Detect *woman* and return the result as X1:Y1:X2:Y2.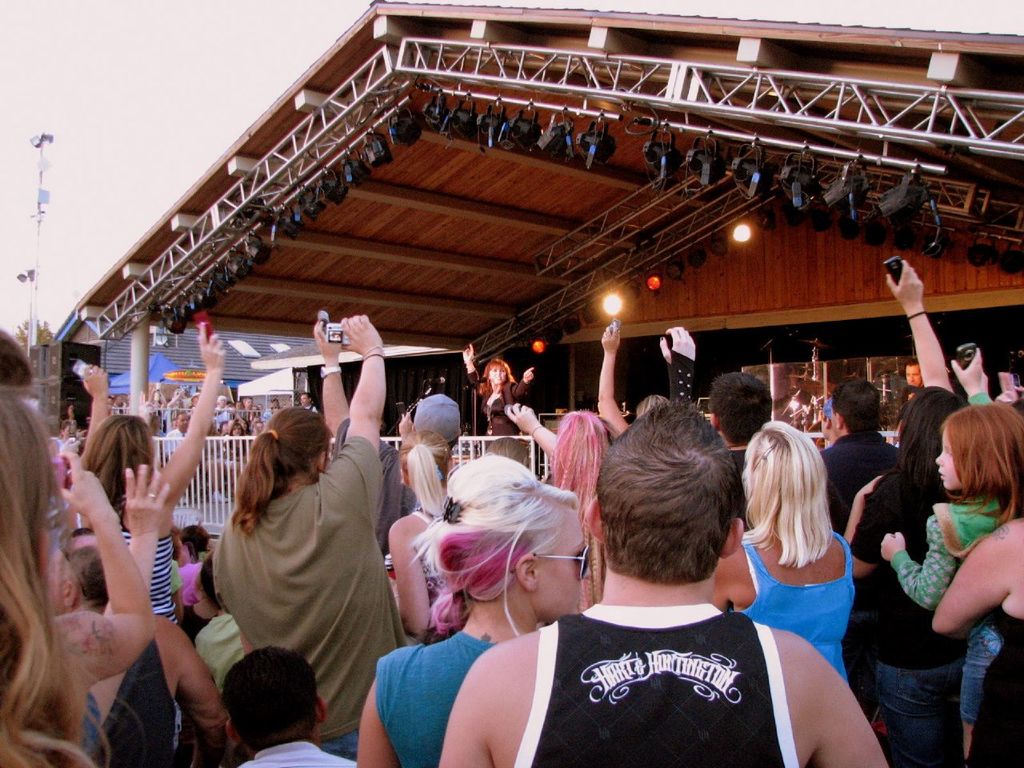
0:376:162:767.
